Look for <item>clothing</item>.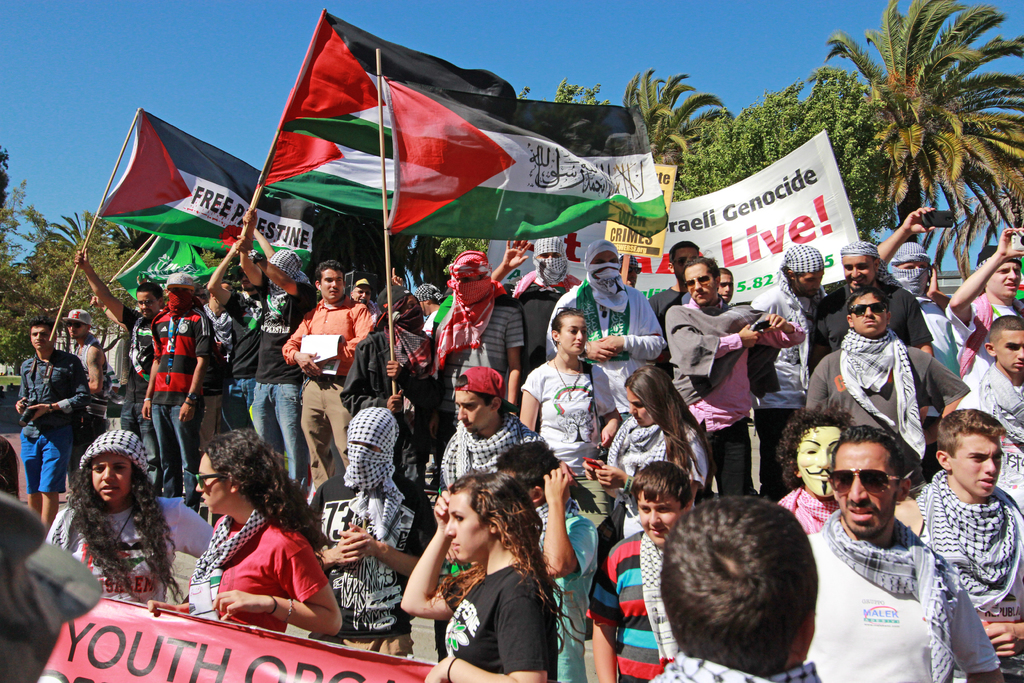
Found: l=61, t=331, r=94, b=427.
